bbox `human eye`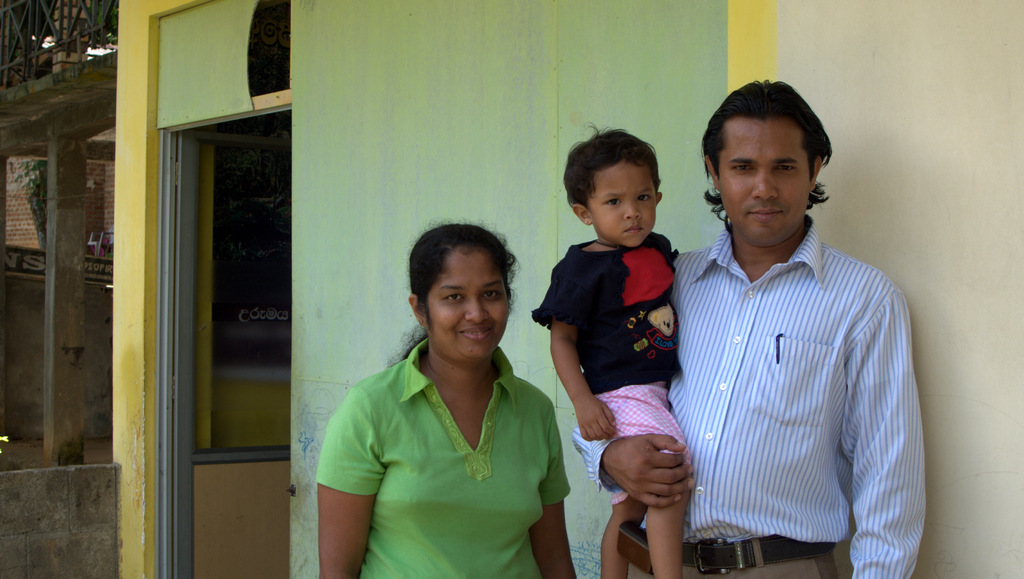
{"left": 484, "top": 289, "right": 504, "bottom": 304}
